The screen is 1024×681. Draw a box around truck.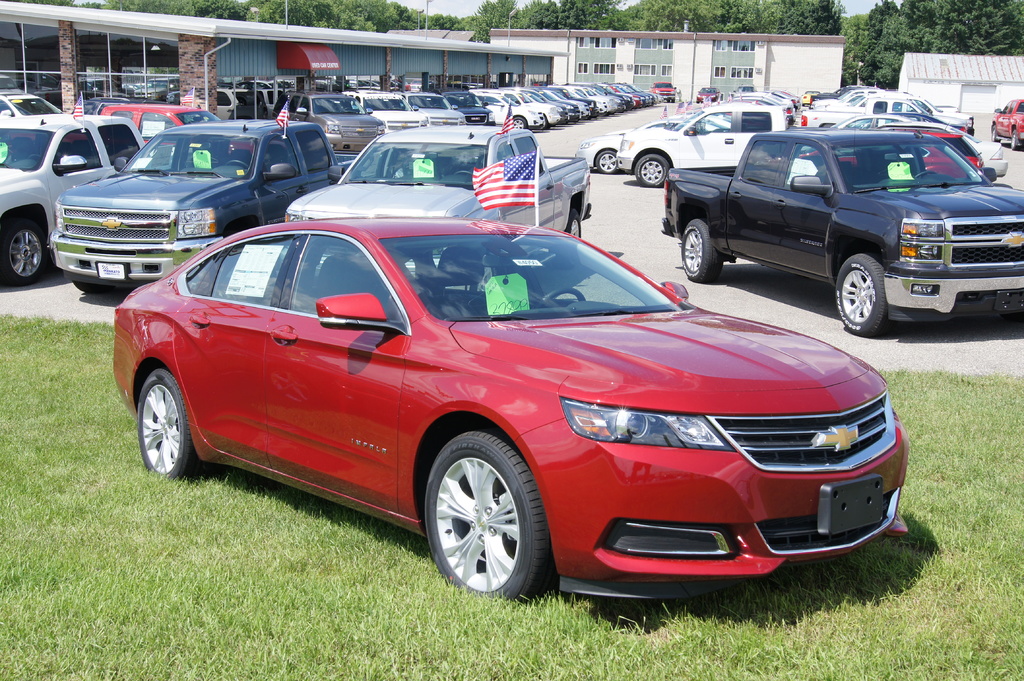
locate(615, 108, 792, 189).
